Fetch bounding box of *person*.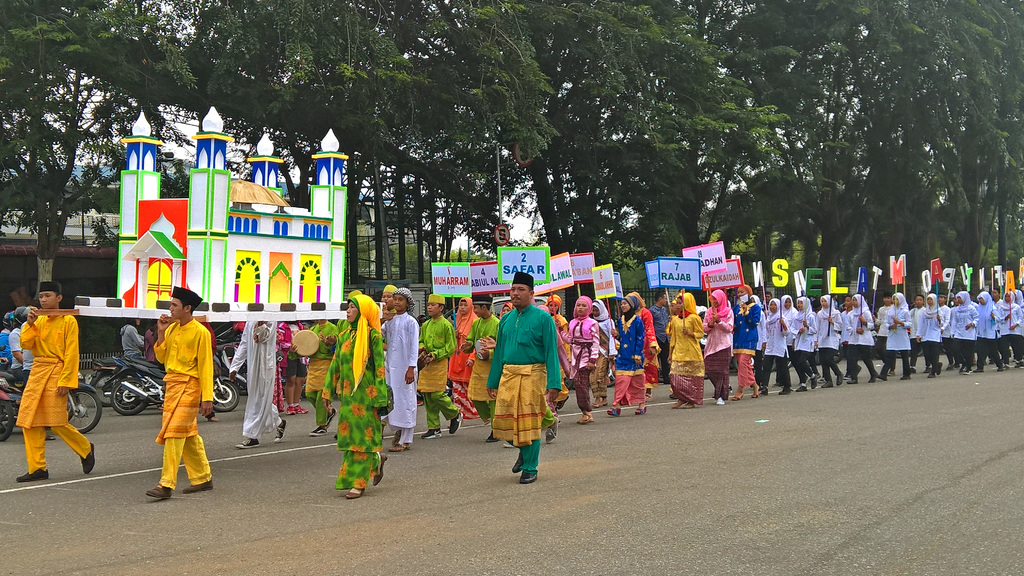
Bbox: 666,289,703,410.
